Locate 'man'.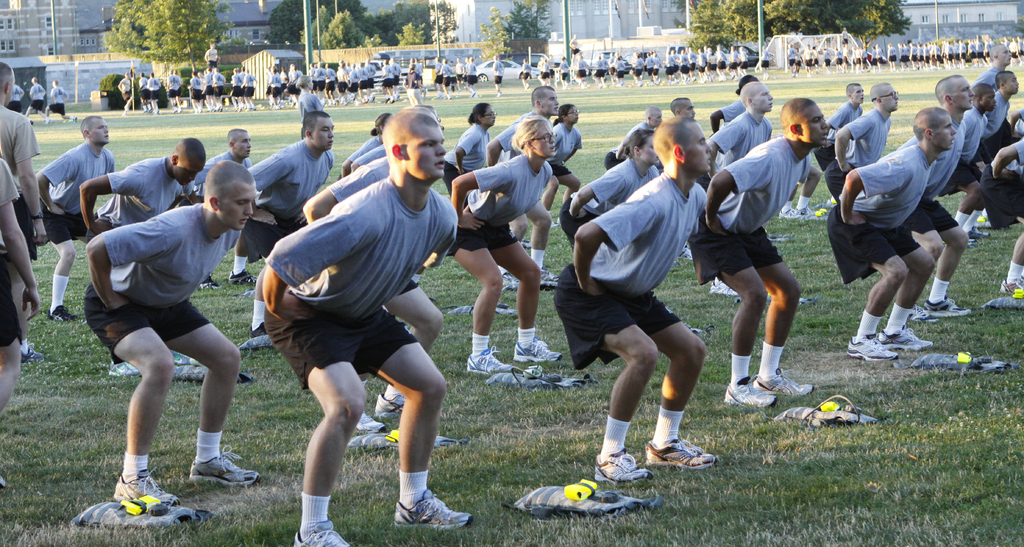
Bounding box: <bbox>74, 141, 260, 505</bbox>.
